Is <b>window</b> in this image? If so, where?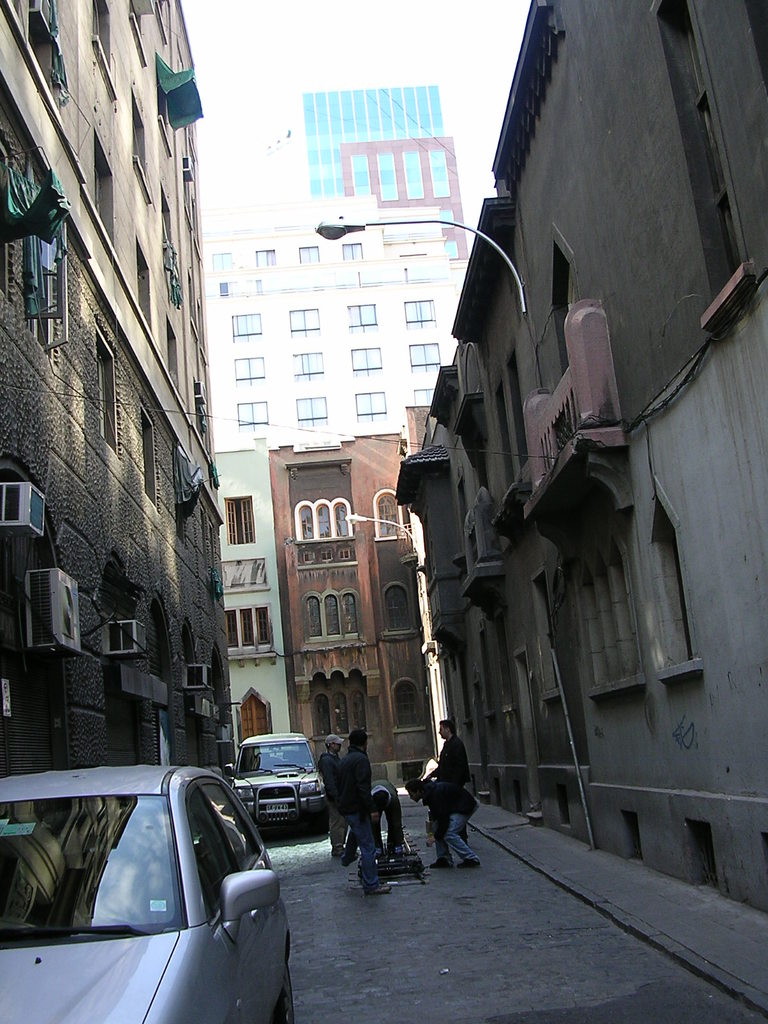
Yes, at [342, 246, 365, 259].
